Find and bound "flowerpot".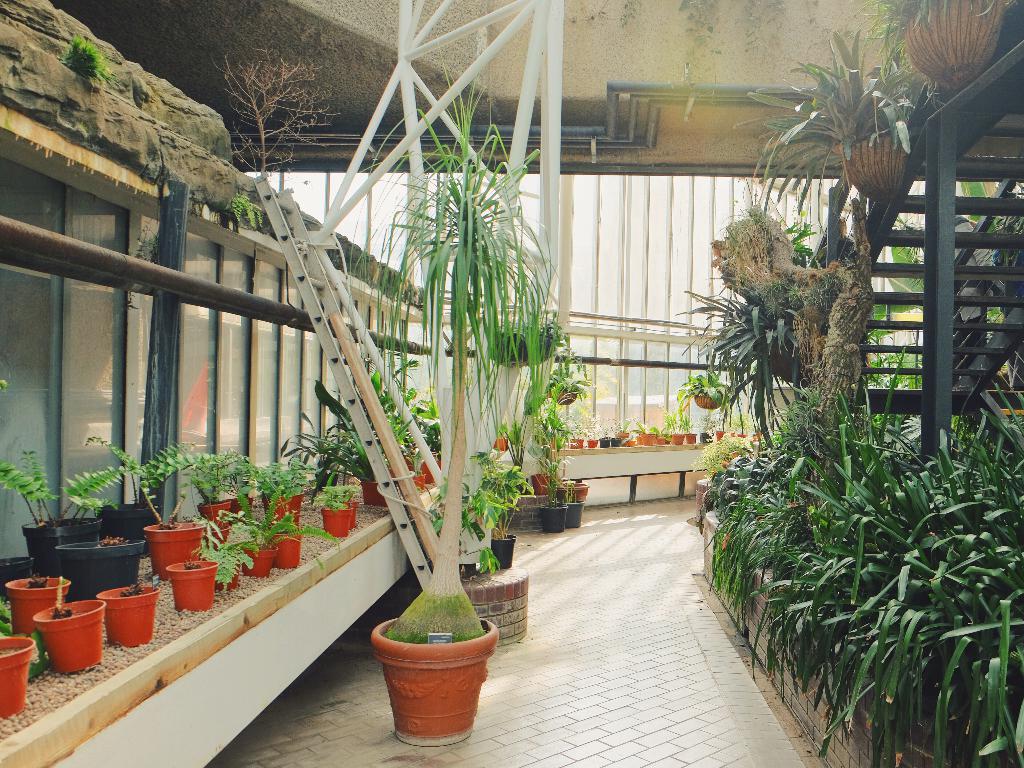
Bound: x1=226 y1=496 x2=255 y2=525.
